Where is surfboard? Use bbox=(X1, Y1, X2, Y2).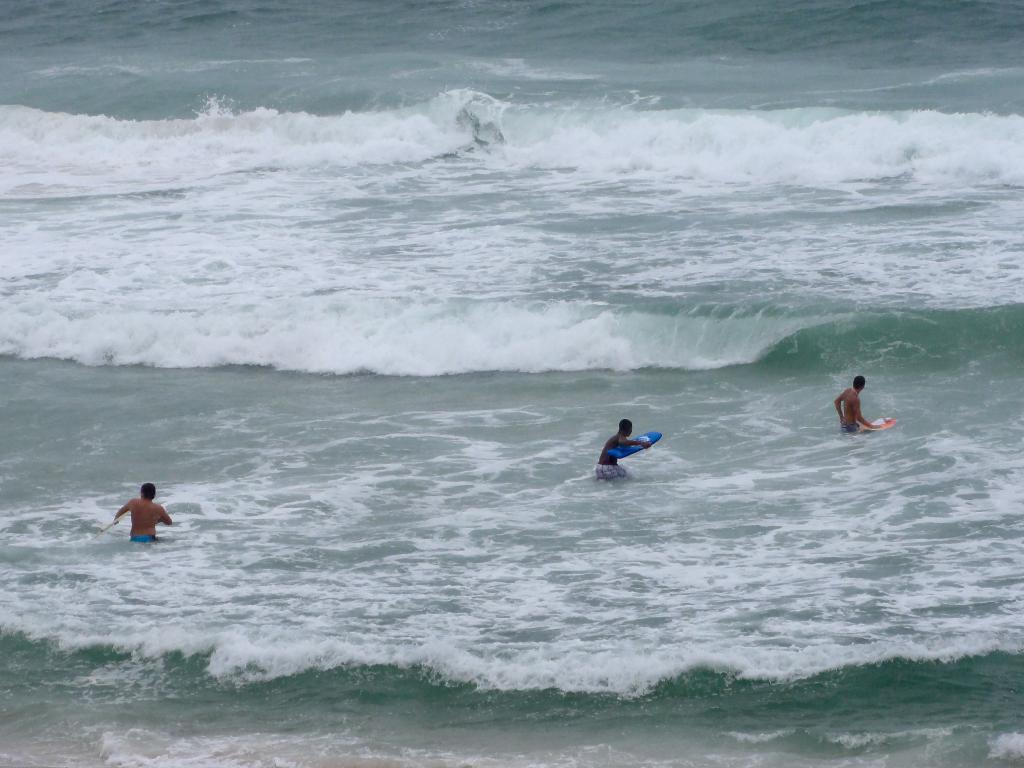
bbox=(90, 509, 131, 547).
